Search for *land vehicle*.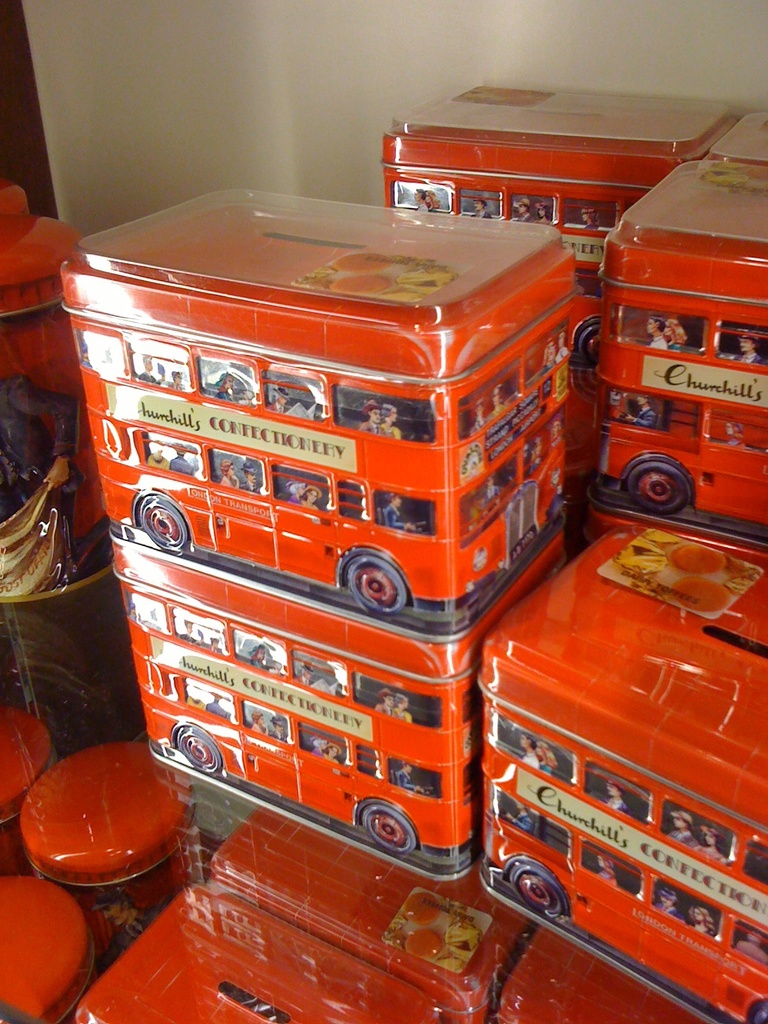
Found at 105, 540, 569, 874.
